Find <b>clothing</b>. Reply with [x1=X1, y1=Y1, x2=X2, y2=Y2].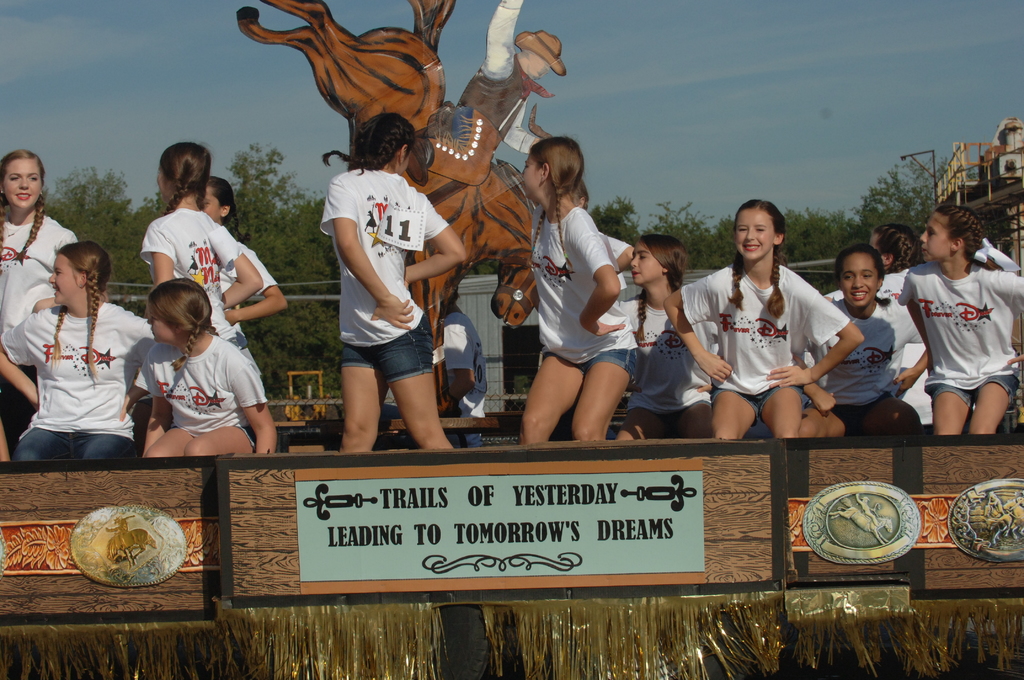
[x1=904, y1=257, x2=1023, y2=400].
